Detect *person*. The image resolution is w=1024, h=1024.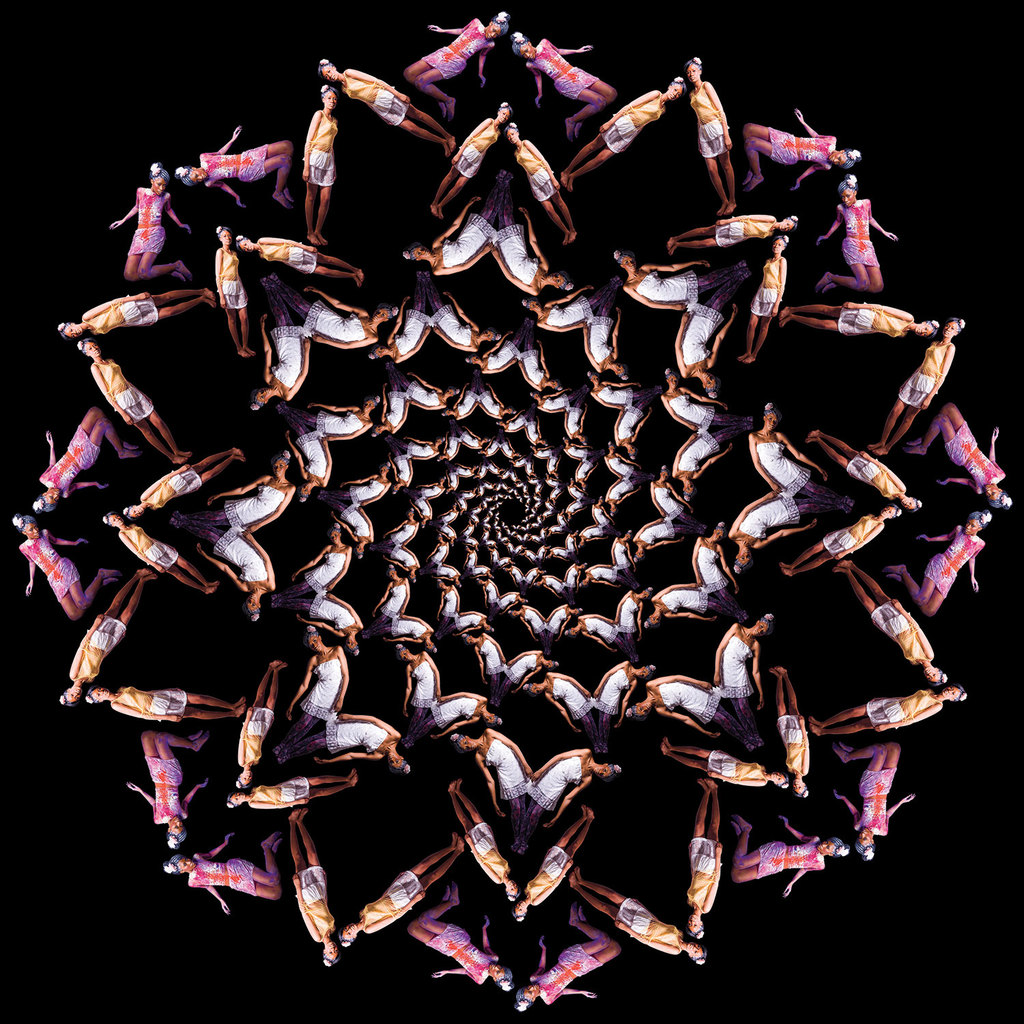
crop(398, 0, 512, 122).
